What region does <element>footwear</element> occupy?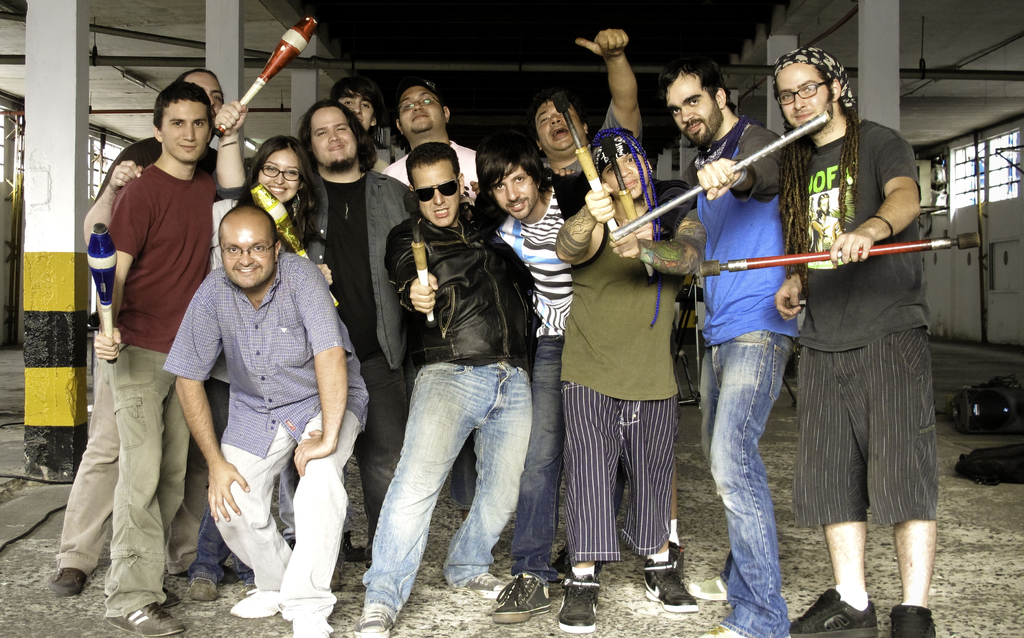
(left=47, top=567, right=90, bottom=596).
